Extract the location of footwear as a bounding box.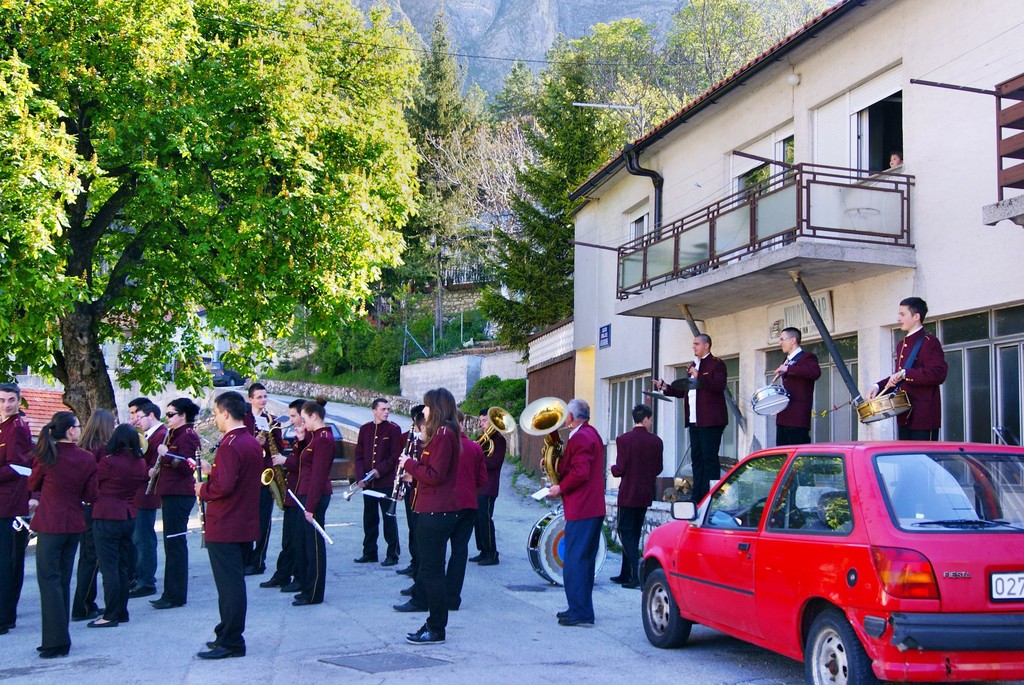
[259, 572, 290, 587].
